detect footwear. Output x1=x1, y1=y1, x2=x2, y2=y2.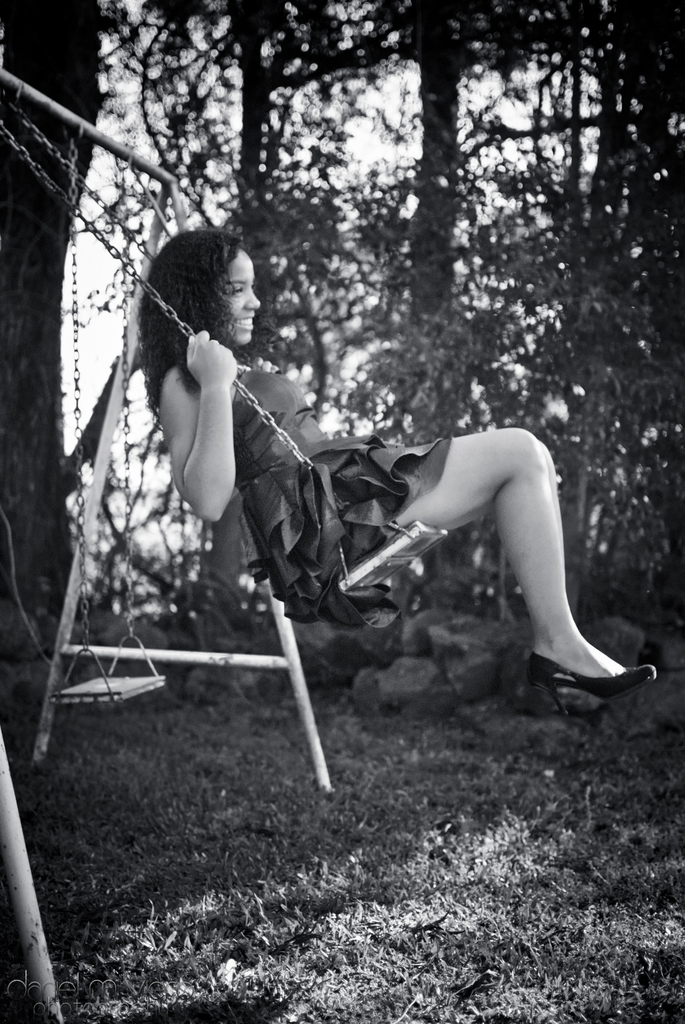
x1=529, y1=620, x2=663, y2=717.
